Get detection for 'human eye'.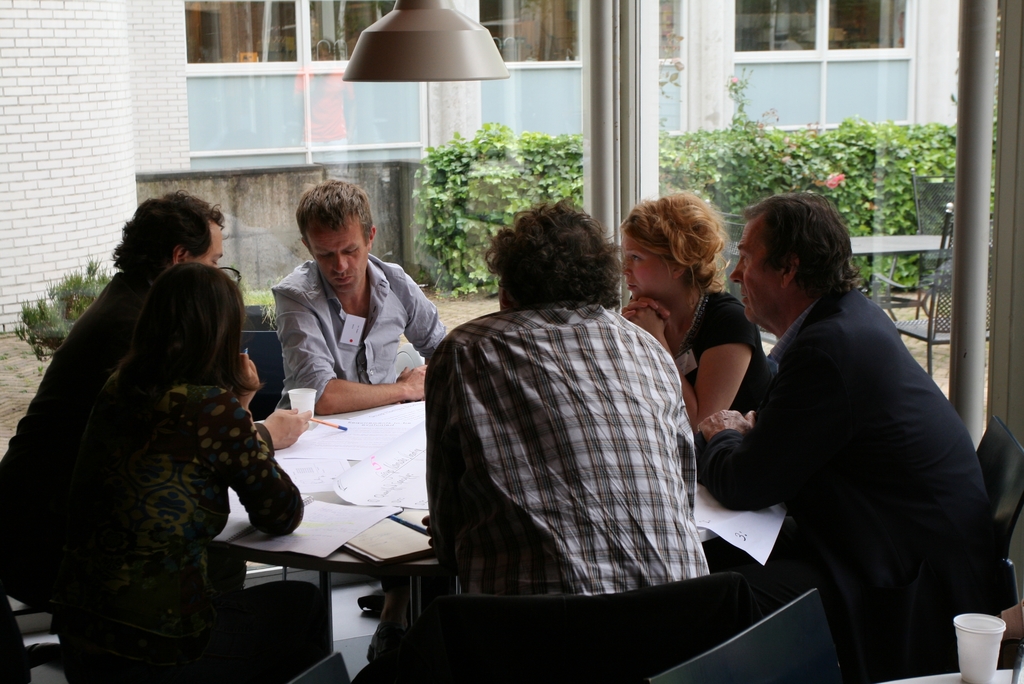
Detection: (344,241,359,257).
